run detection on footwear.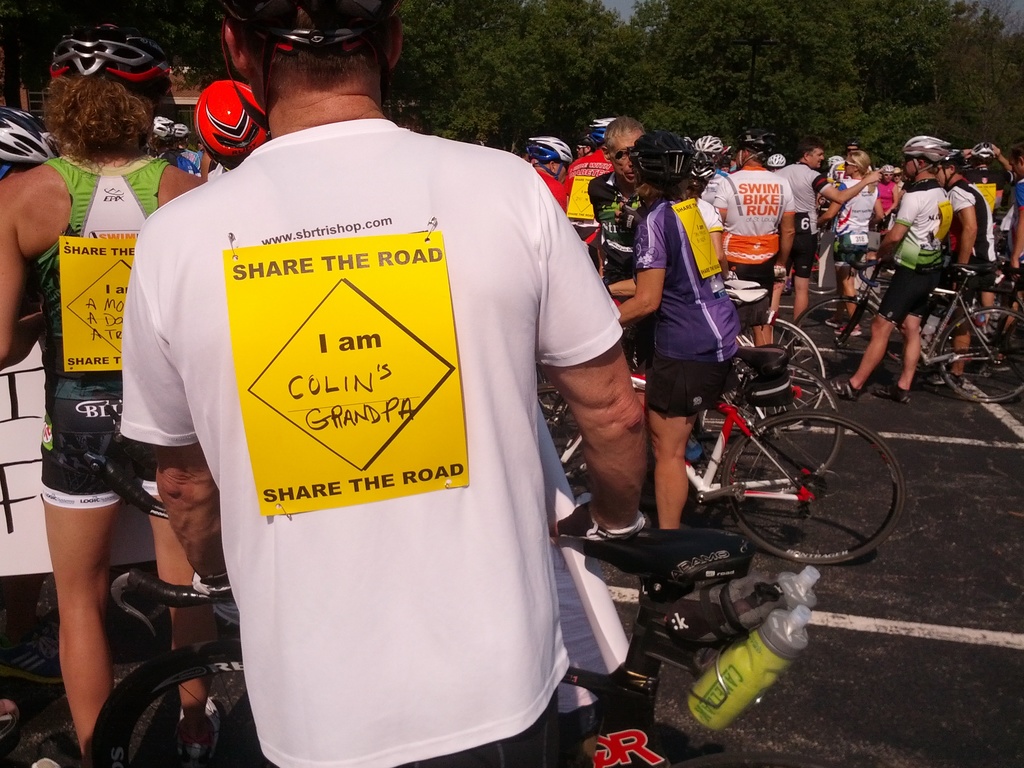
Result: locate(924, 372, 968, 399).
